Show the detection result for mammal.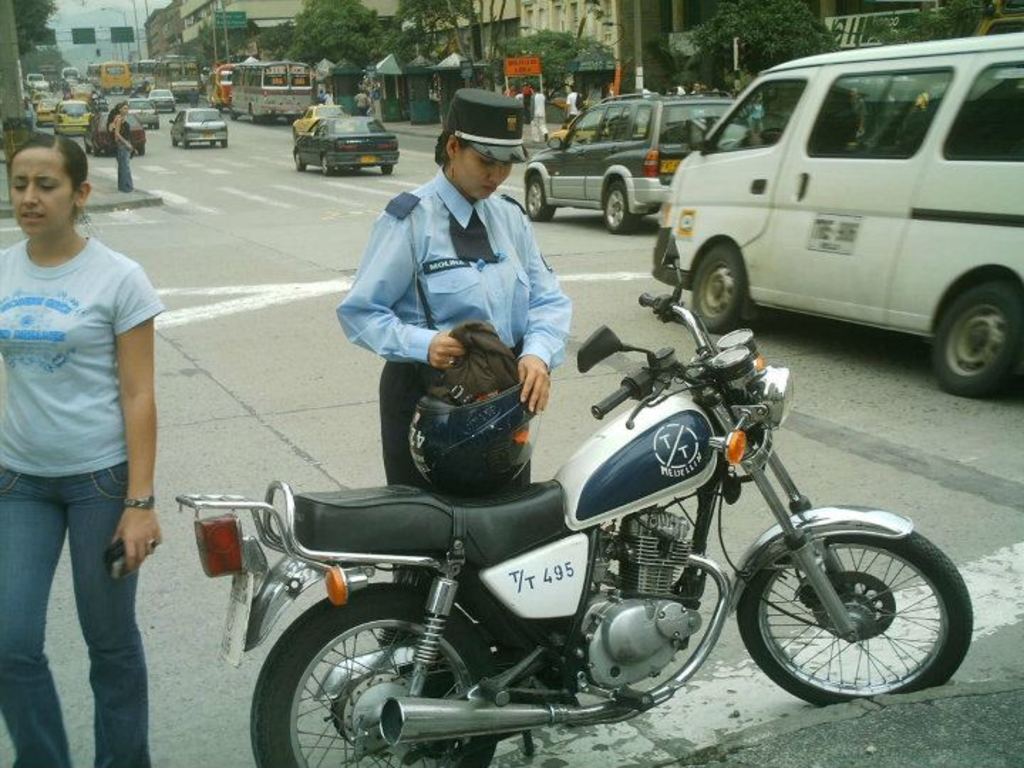
(x1=750, y1=91, x2=767, y2=128).
